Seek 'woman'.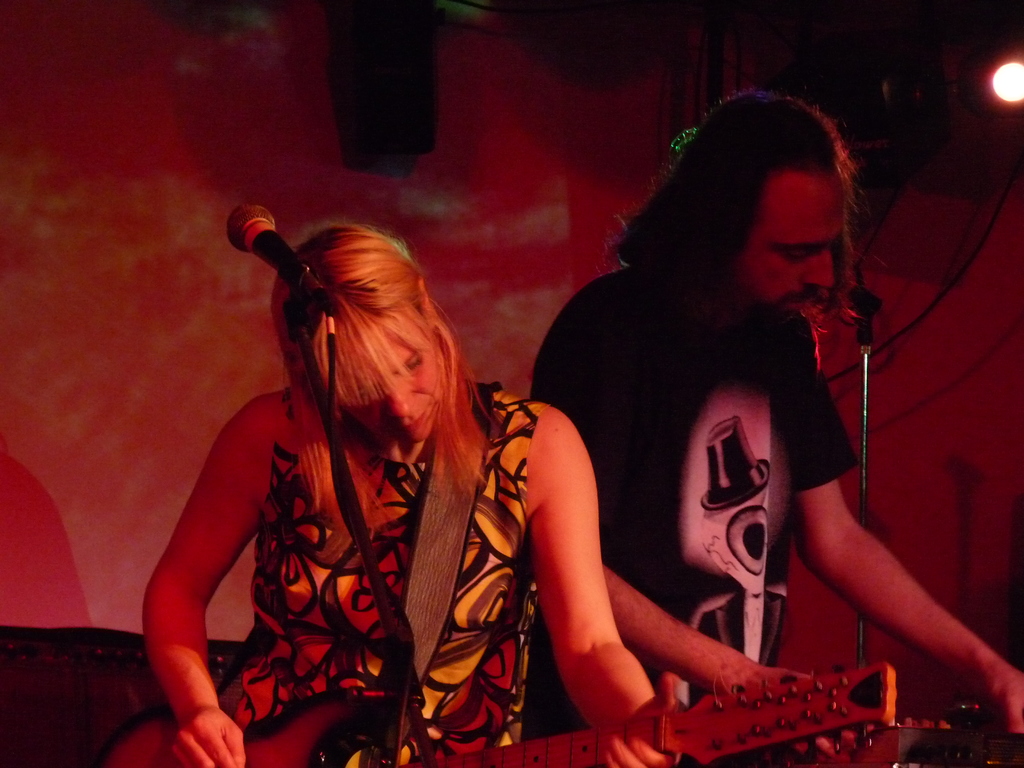
bbox=(136, 217, 693, 767).
